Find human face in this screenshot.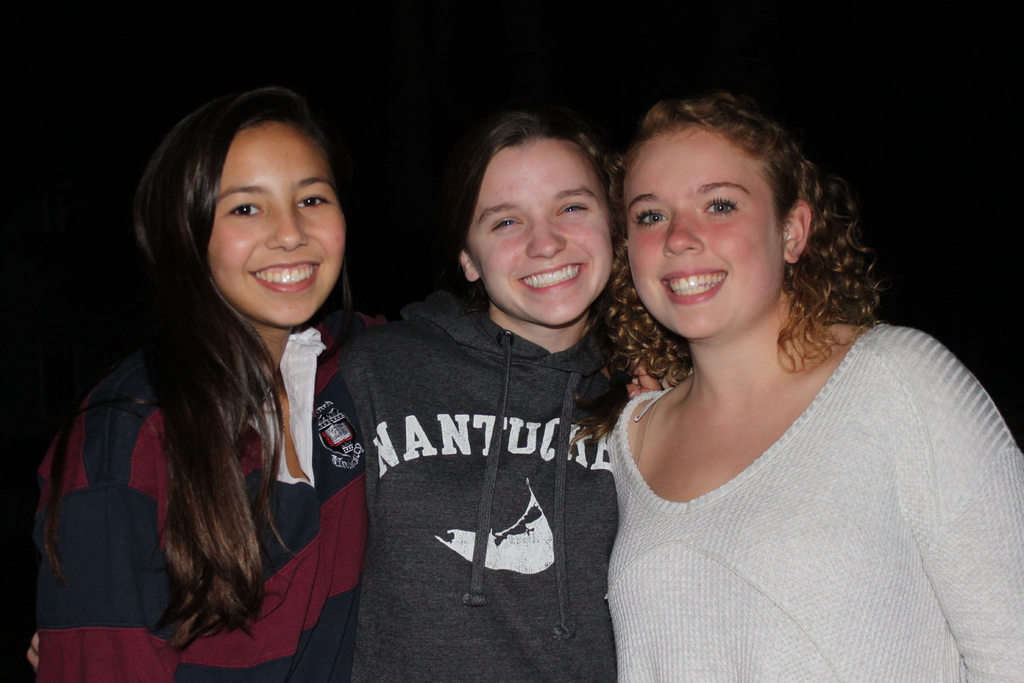
The bounding box for human face is bbox=(206, 125, 342, 320).
